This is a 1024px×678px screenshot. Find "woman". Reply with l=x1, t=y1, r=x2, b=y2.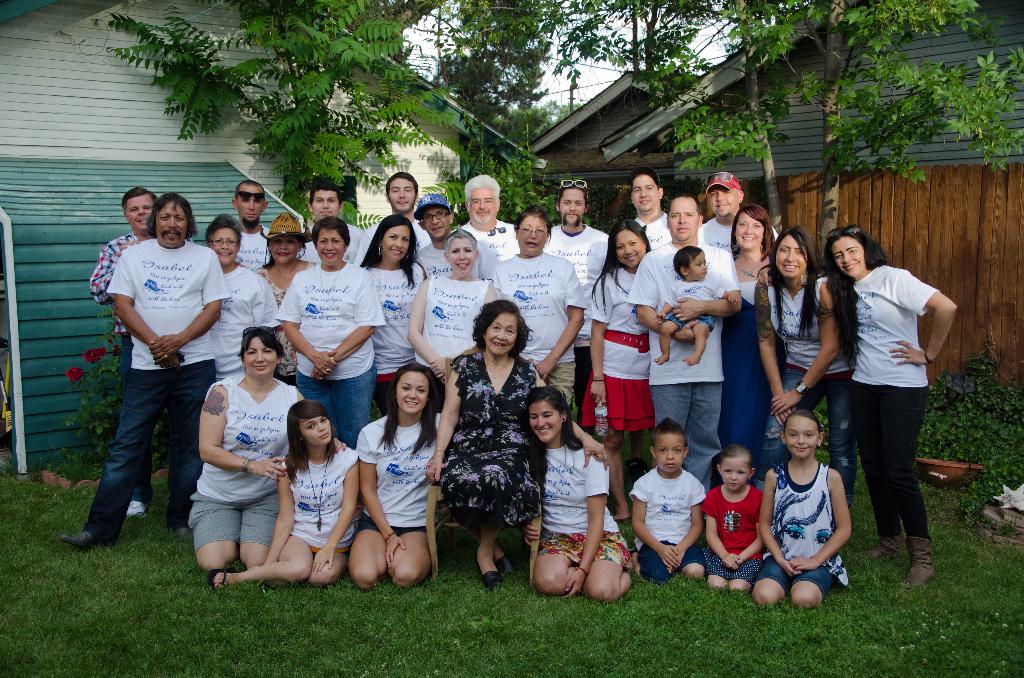
l=759, t=224, r=961, b=590.
